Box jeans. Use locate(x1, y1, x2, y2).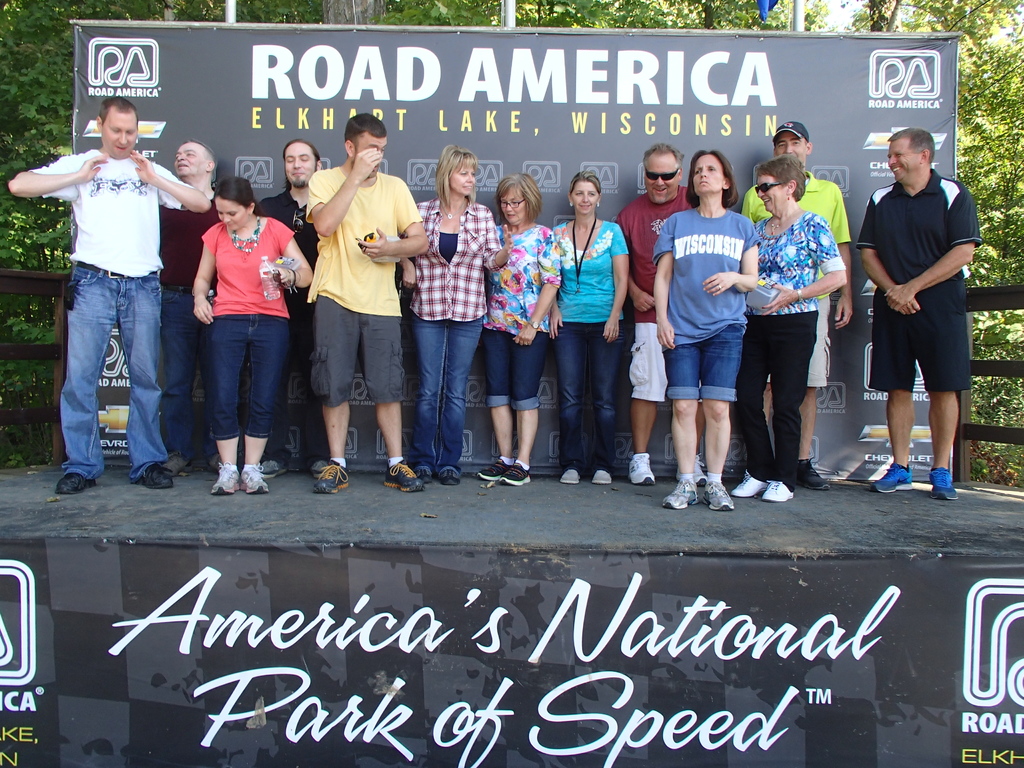
locate(553, 320, 621, 470).
